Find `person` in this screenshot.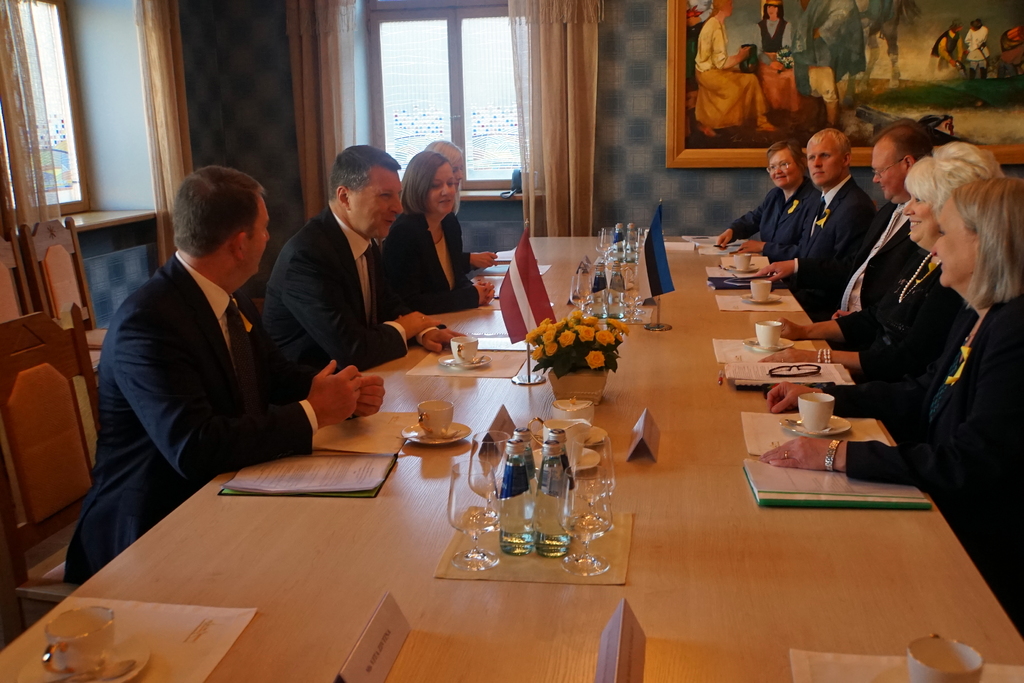
The bounding box for `person` is l=267, t=142, r=463, b=375.
